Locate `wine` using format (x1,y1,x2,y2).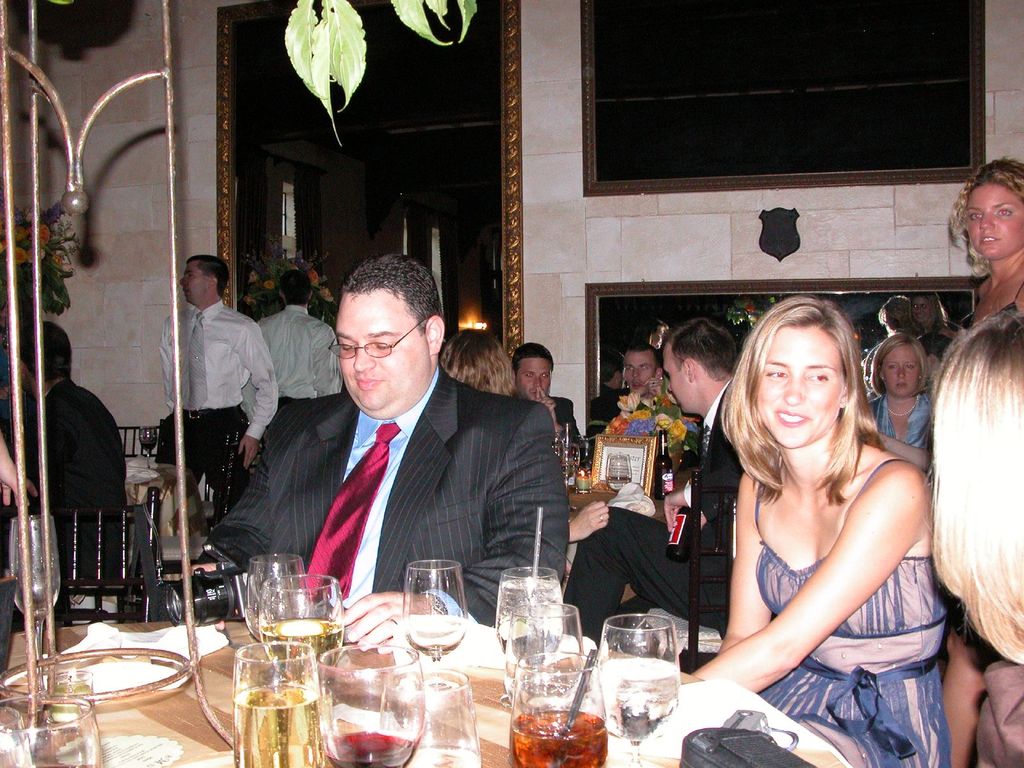
(323,733,413,765).
